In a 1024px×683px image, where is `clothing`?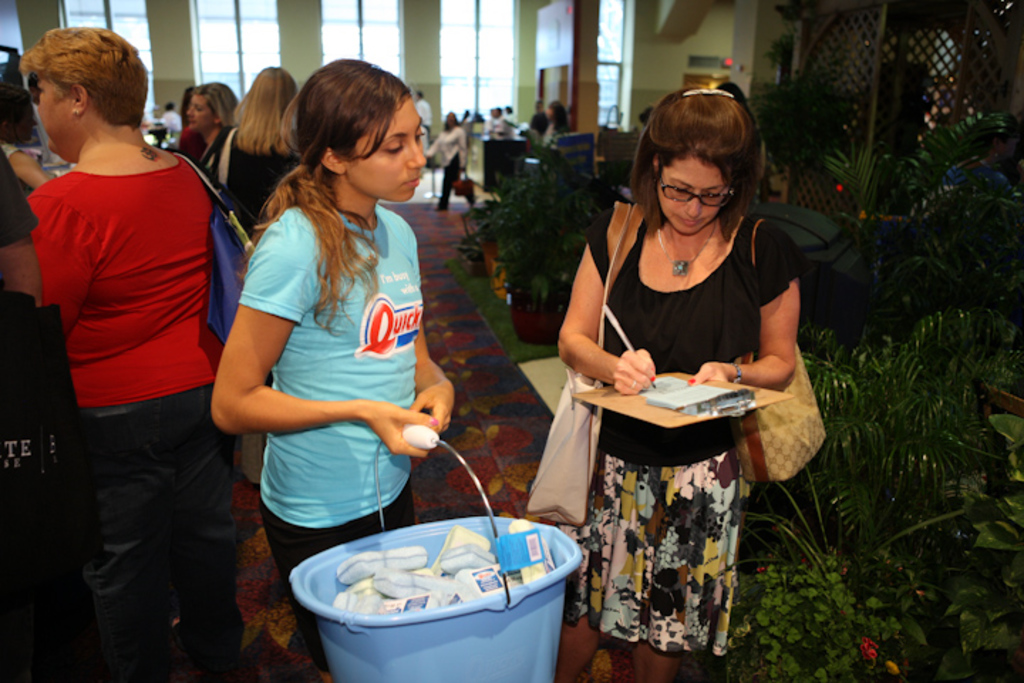
(240,178,430,659).
